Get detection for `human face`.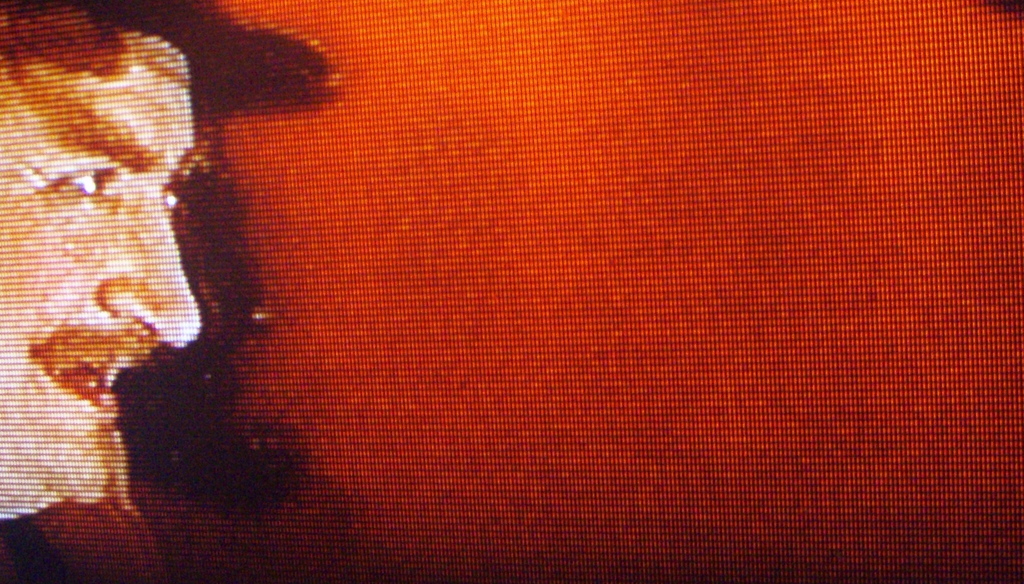
Detection: BBox(0, 19, 202, 524).
